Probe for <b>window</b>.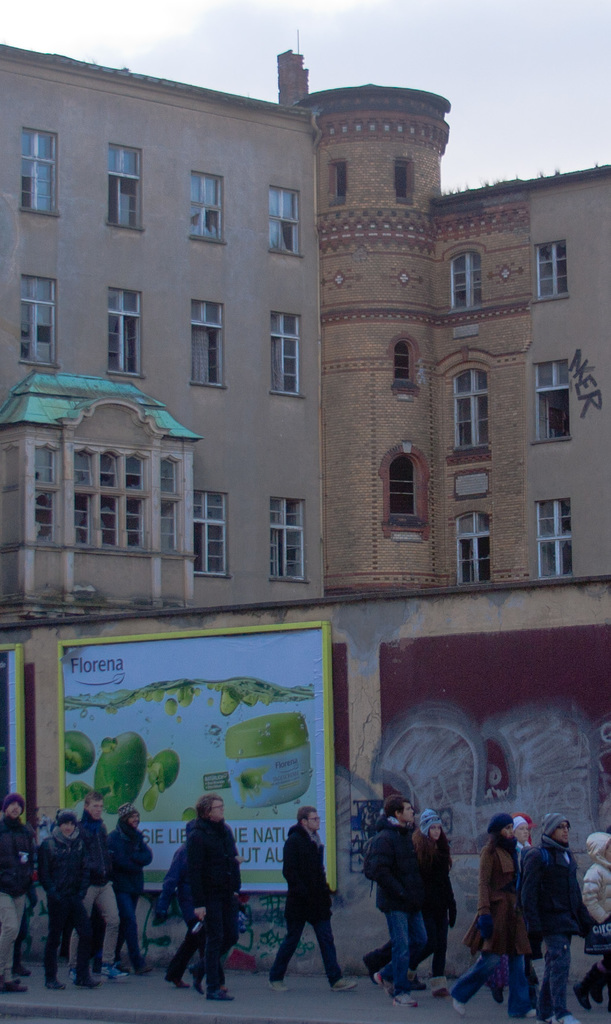
Probe result: Rect(396, 163, 413, 202).
